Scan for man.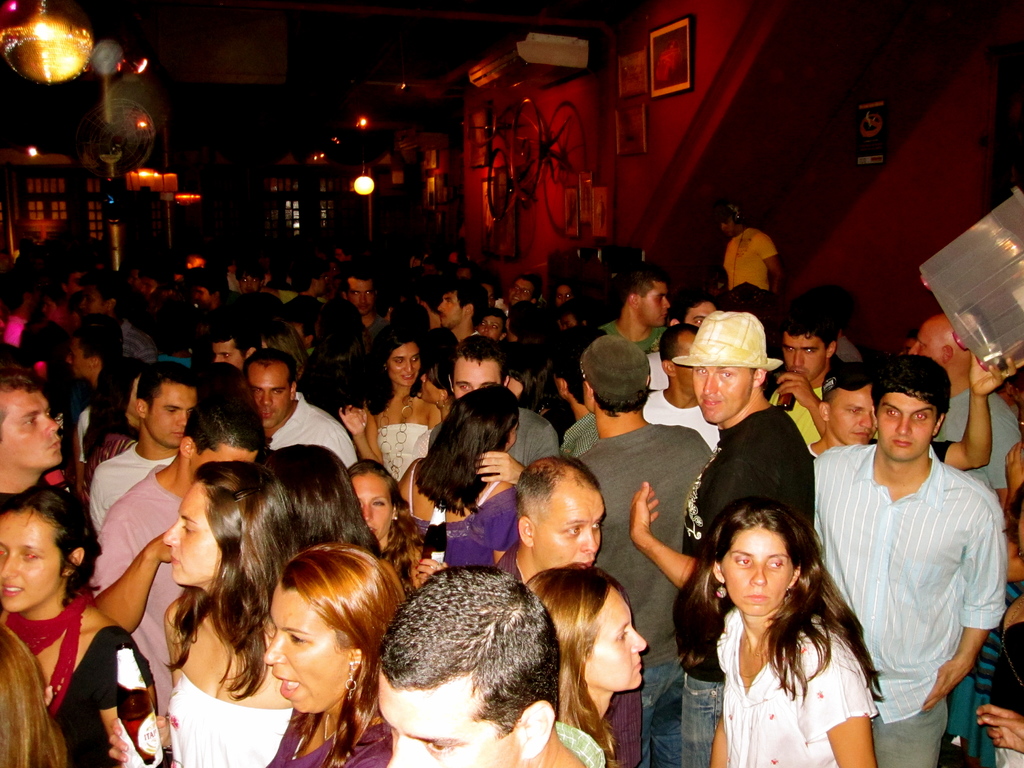
Scan result: {"left": 602, "top": 268, "right": 682, "bottom": 349}.
